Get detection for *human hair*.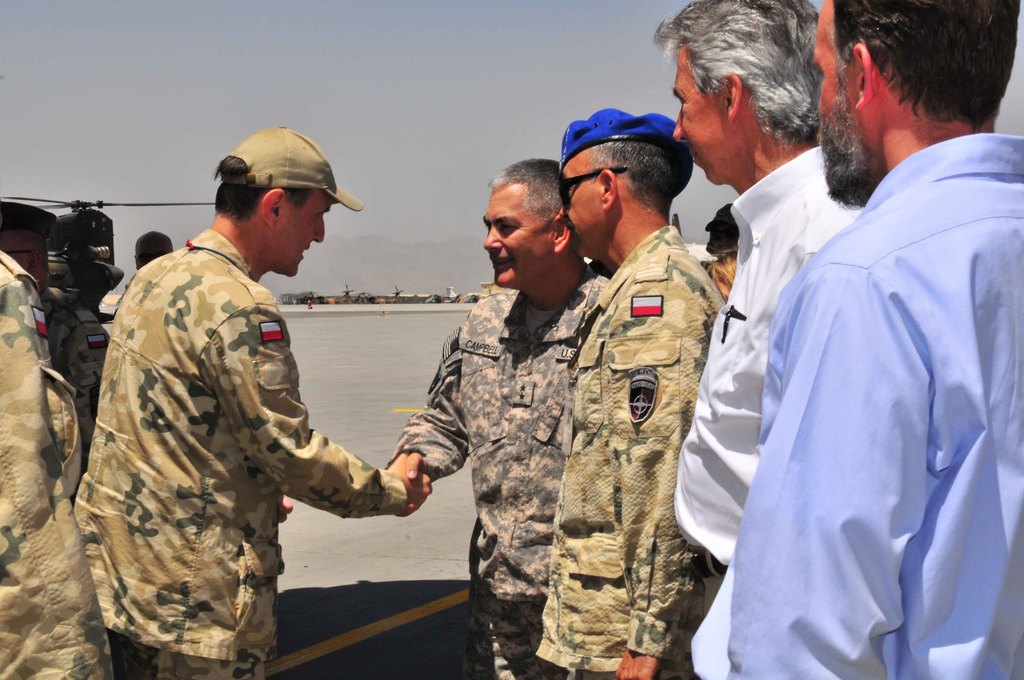
Detection: {"left": 584, "top": 140, "right": 673, "bottom": 223}.
